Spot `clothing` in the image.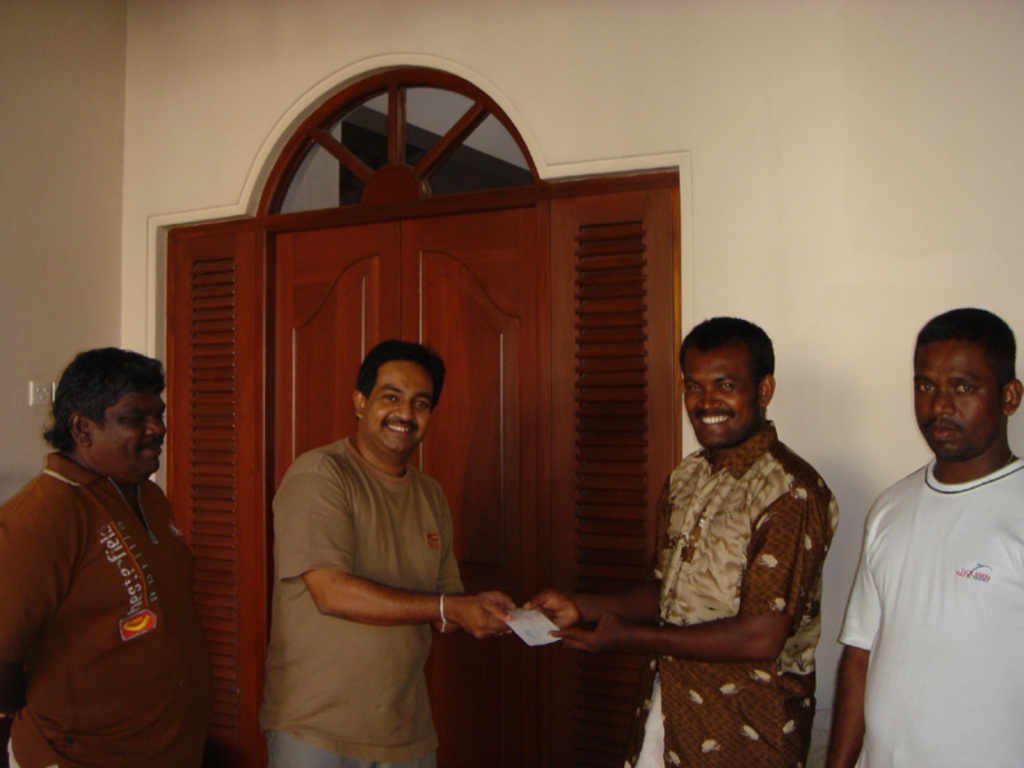
`clothing` found at 657/407/828/767.
